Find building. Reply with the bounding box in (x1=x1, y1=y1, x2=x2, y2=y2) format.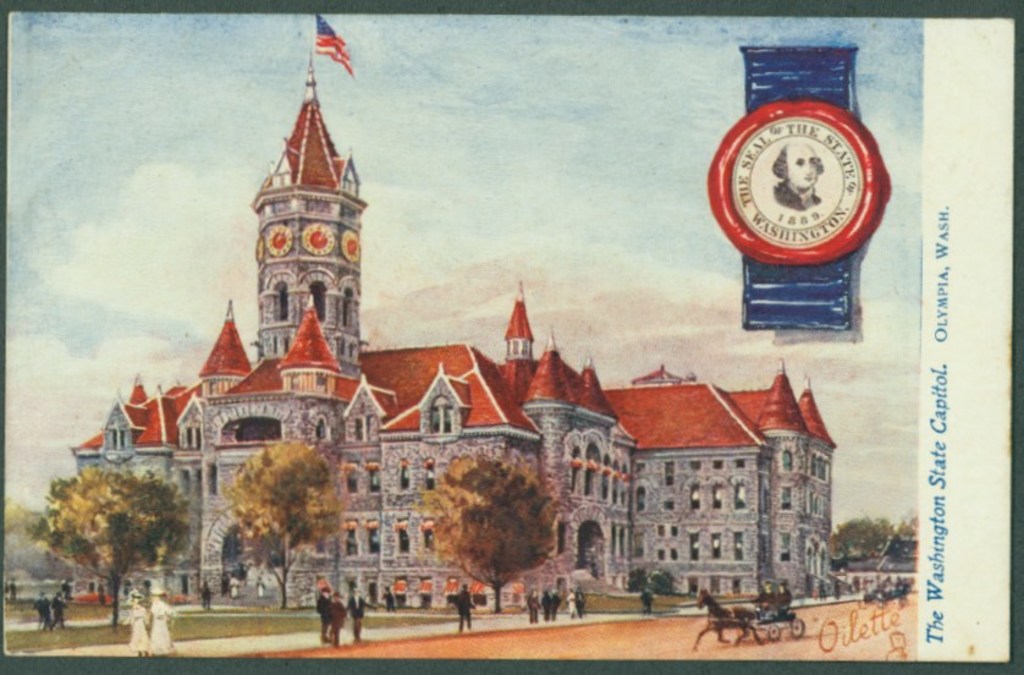
(x1=70, y1=51, x2=838, y2=614).
